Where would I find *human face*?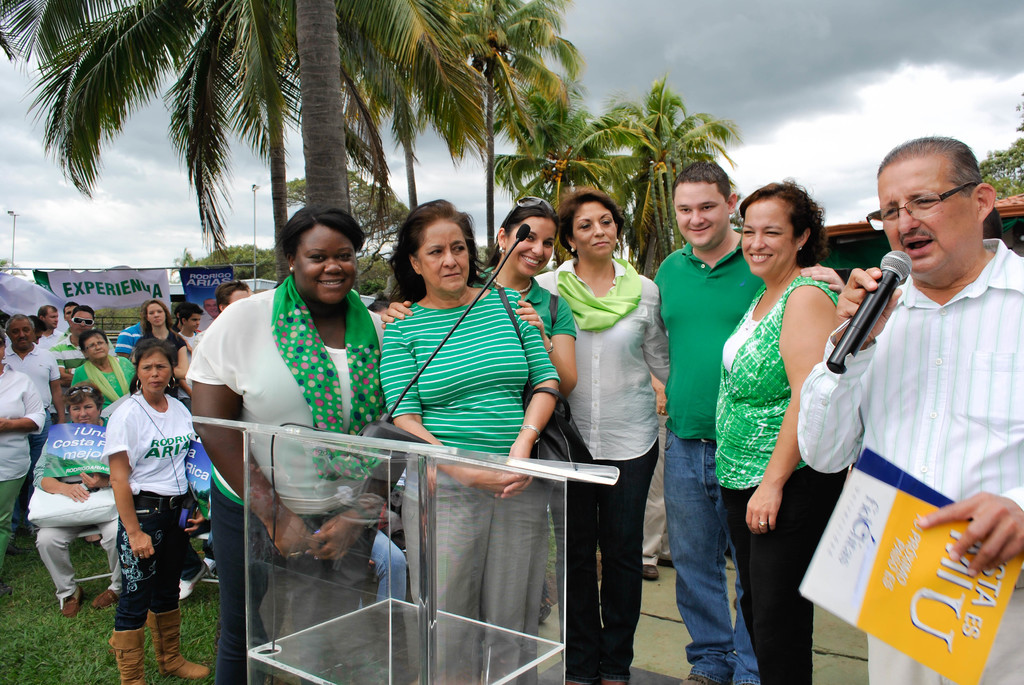
At left=75, top=308, right=92, bottom=334.
